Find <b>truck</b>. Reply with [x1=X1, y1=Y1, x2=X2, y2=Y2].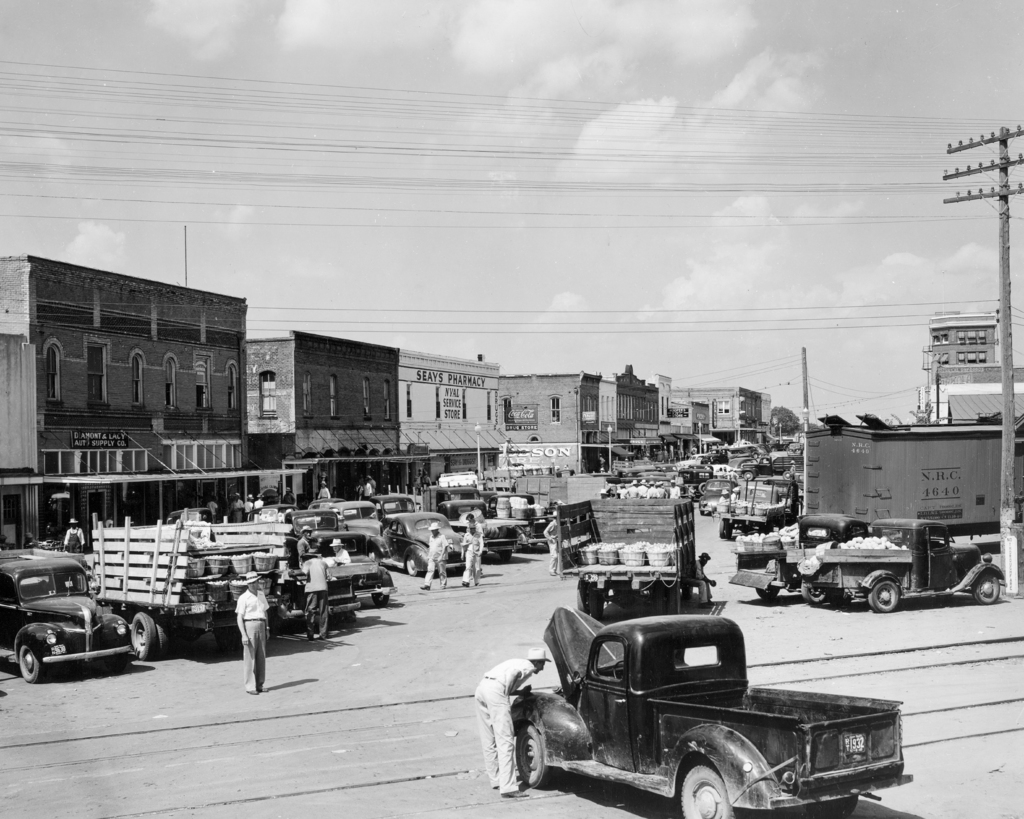
[x1=772, y1=524, x2=1002, y2=624].
